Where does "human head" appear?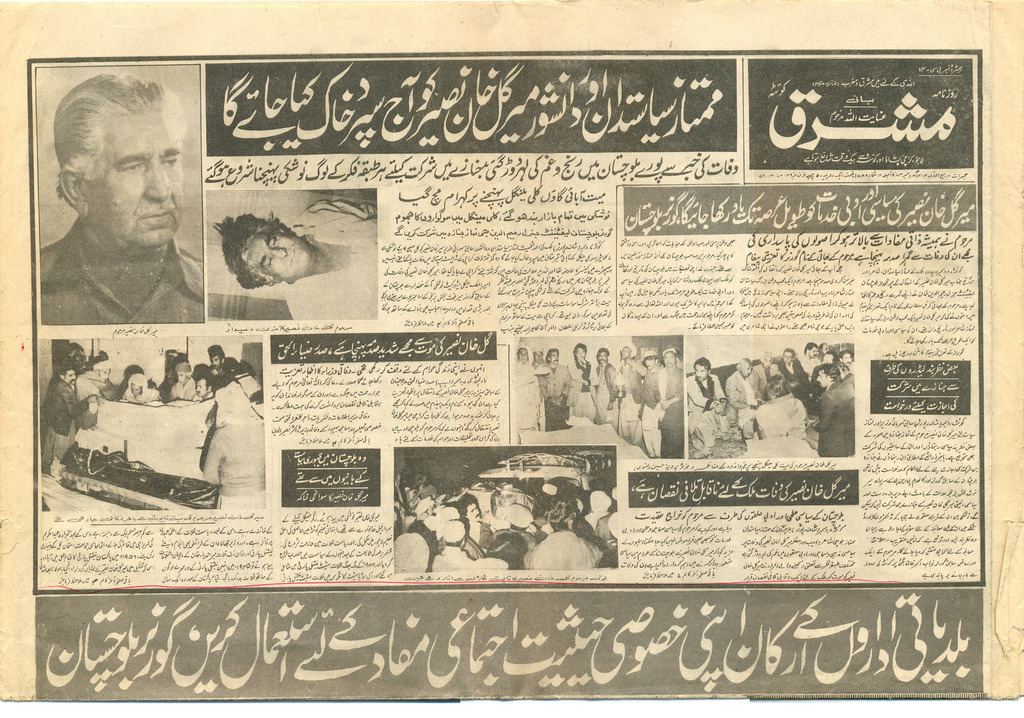
Appears at bbox=[639, 349, 656, 369].
